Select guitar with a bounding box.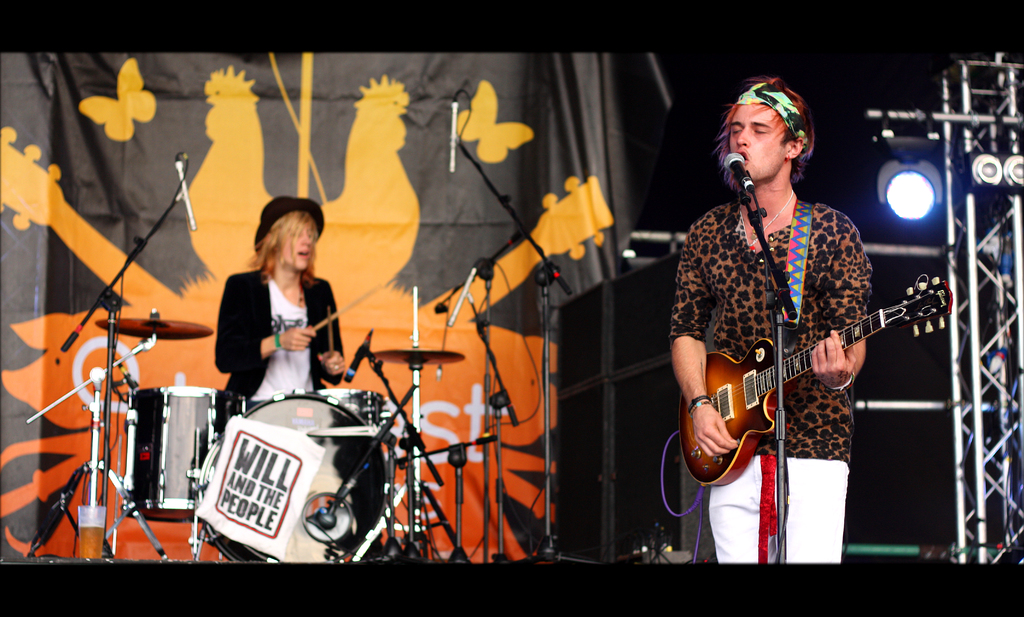
684:274:933:479.
